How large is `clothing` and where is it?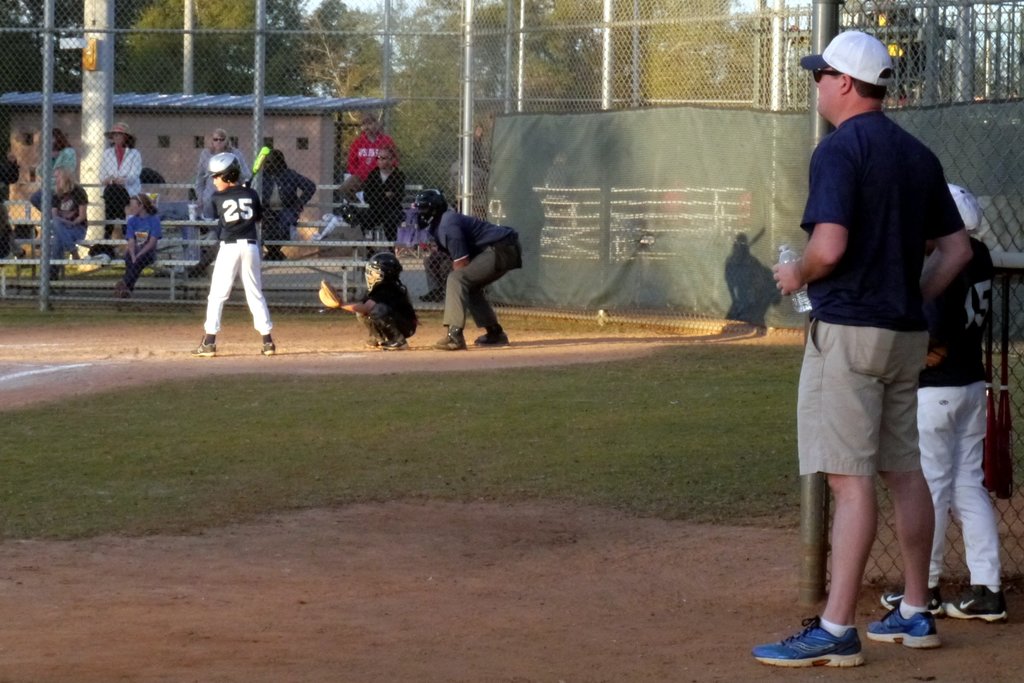
Bounding box: select_region(100, 146, 148, 231).
